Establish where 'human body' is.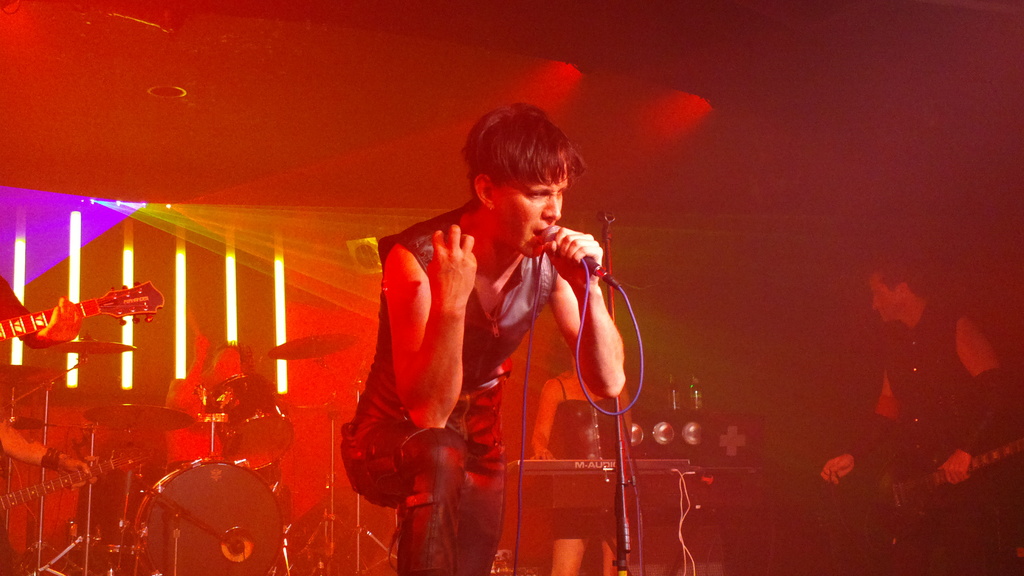
Established at BBox(820, 305, 1015, 575).
